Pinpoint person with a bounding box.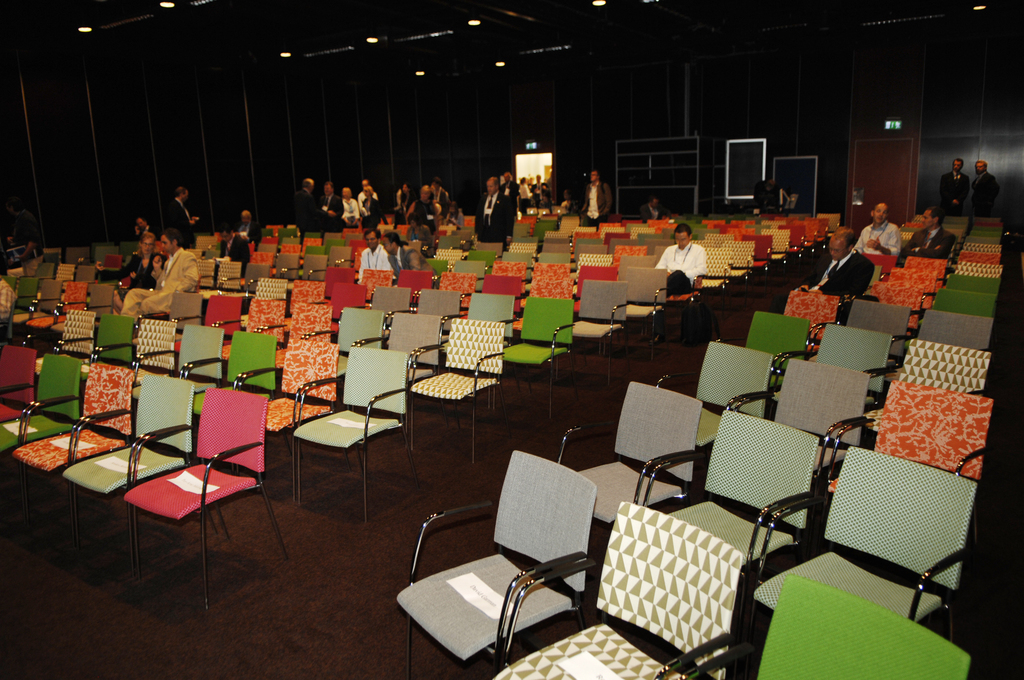
x1=653 y1=224 x2=710 y2=302.
